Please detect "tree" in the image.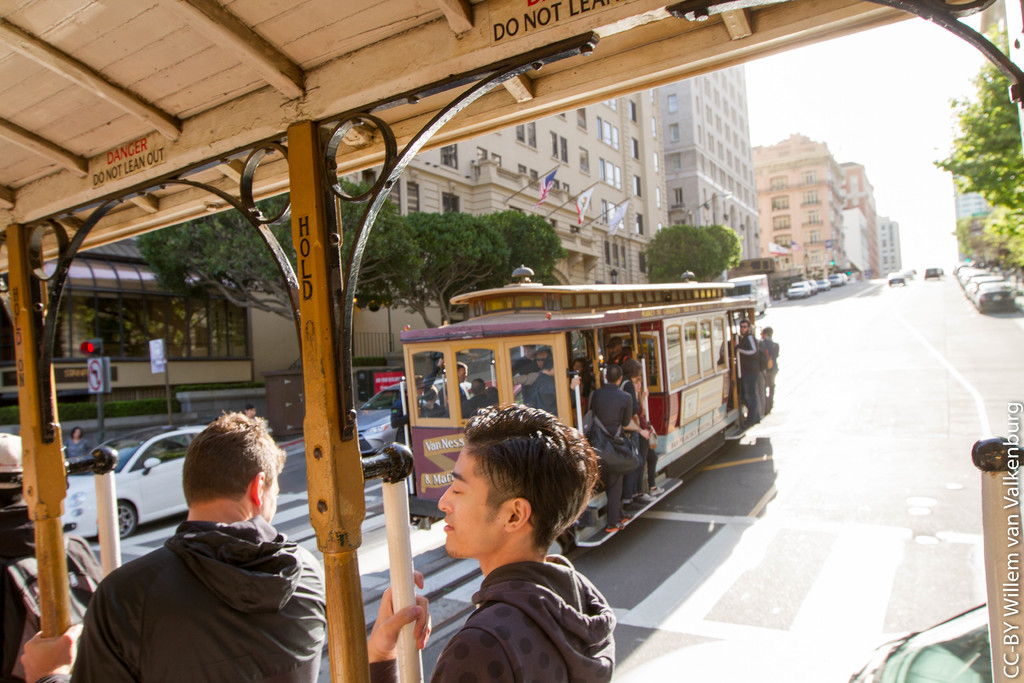
bbox(696, 220, 737, 277).
